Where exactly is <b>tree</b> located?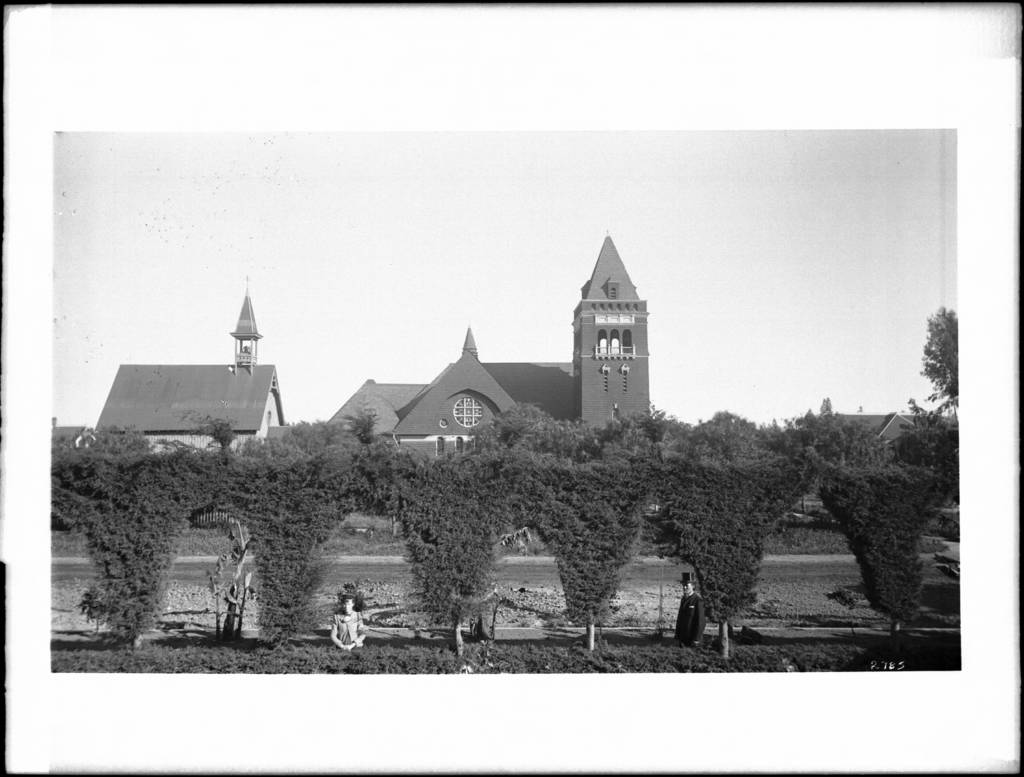
Its bounding box is crop(889, 400, 958, 506).
